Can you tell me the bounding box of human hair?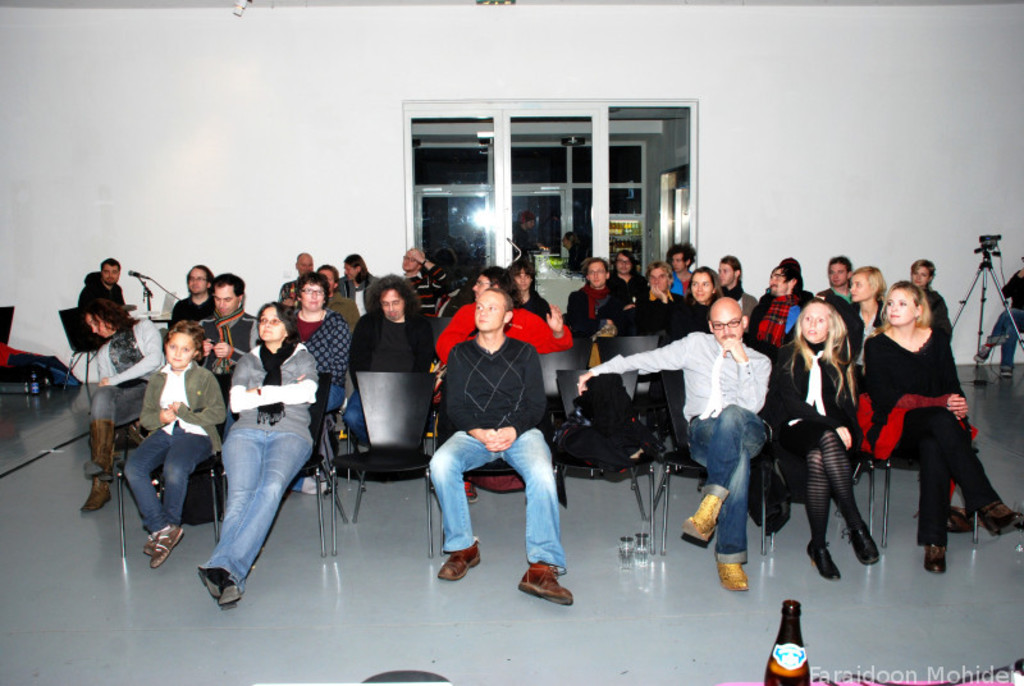
<box>77,296,143,339</box>.
